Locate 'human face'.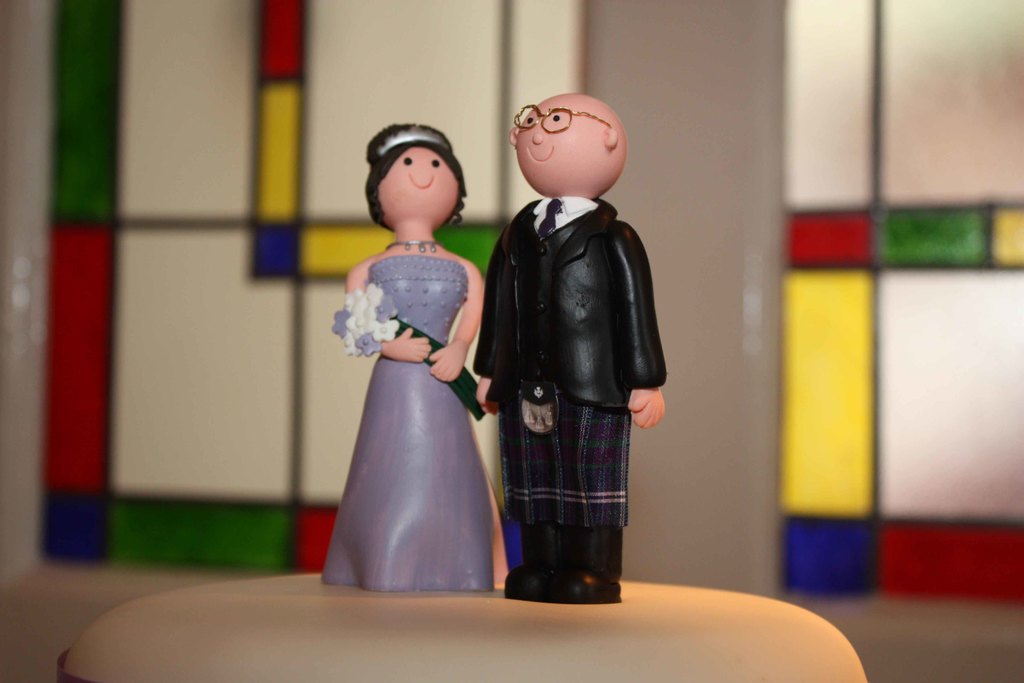
Bounding box: locate(515, 97, 606, 178).
